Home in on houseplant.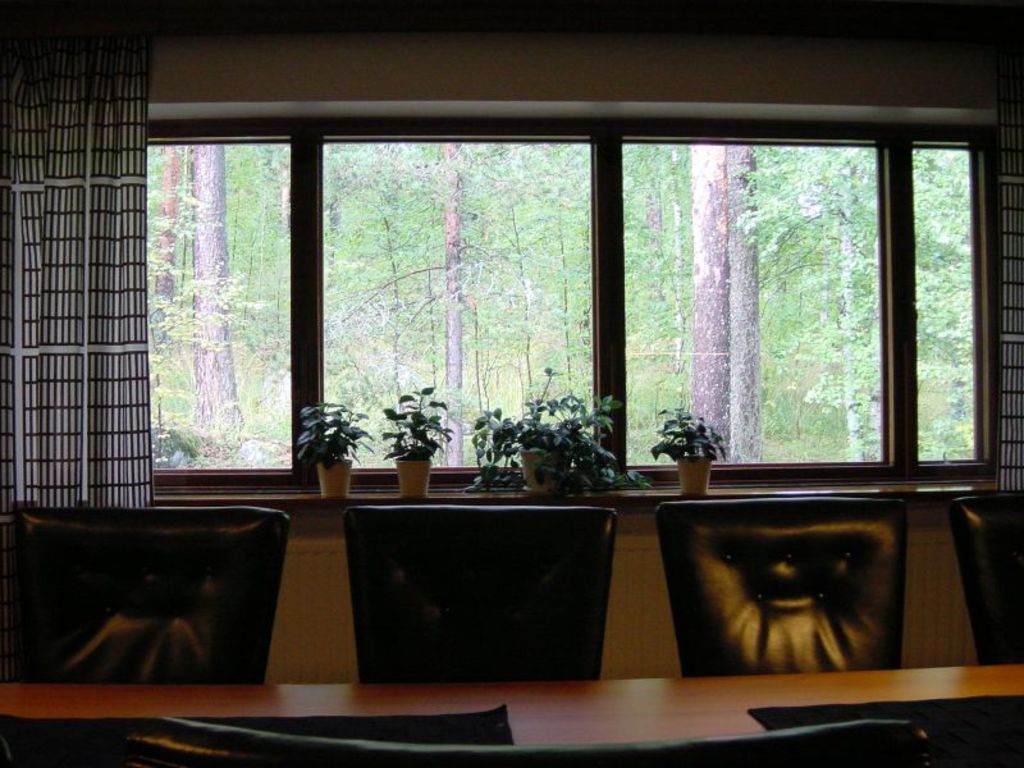
Homed in at crop(292, 394, 372, 498).
